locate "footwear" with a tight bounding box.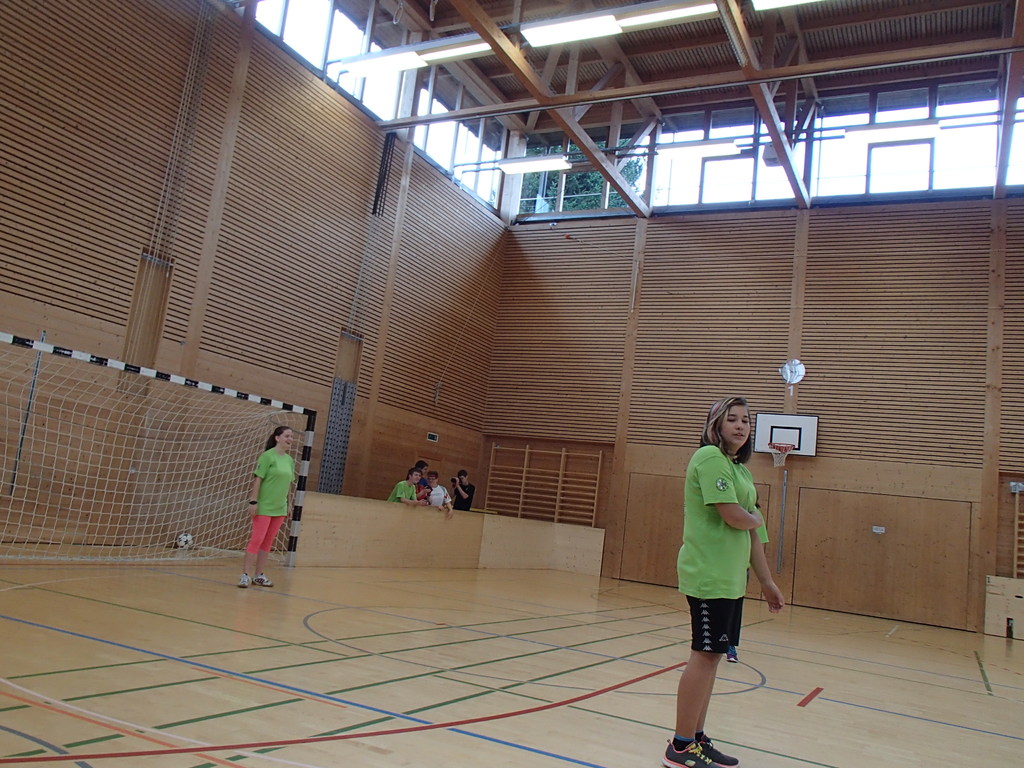
[left=253, top=572, right=277, bottom=589].
